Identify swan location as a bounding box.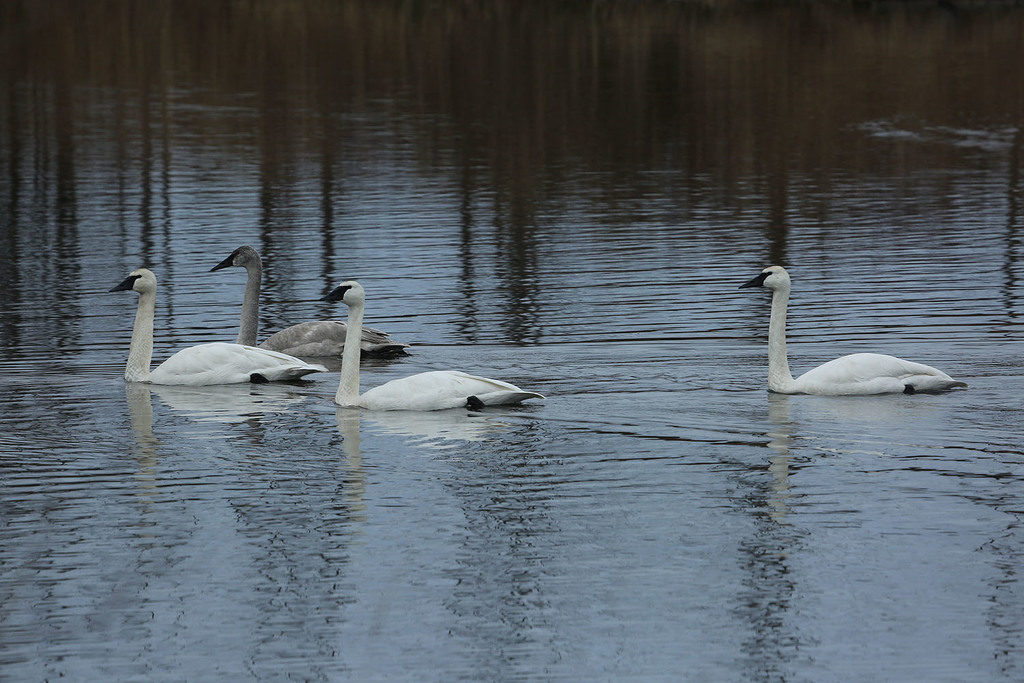
<region>763, 249, 967, 404</region>.
